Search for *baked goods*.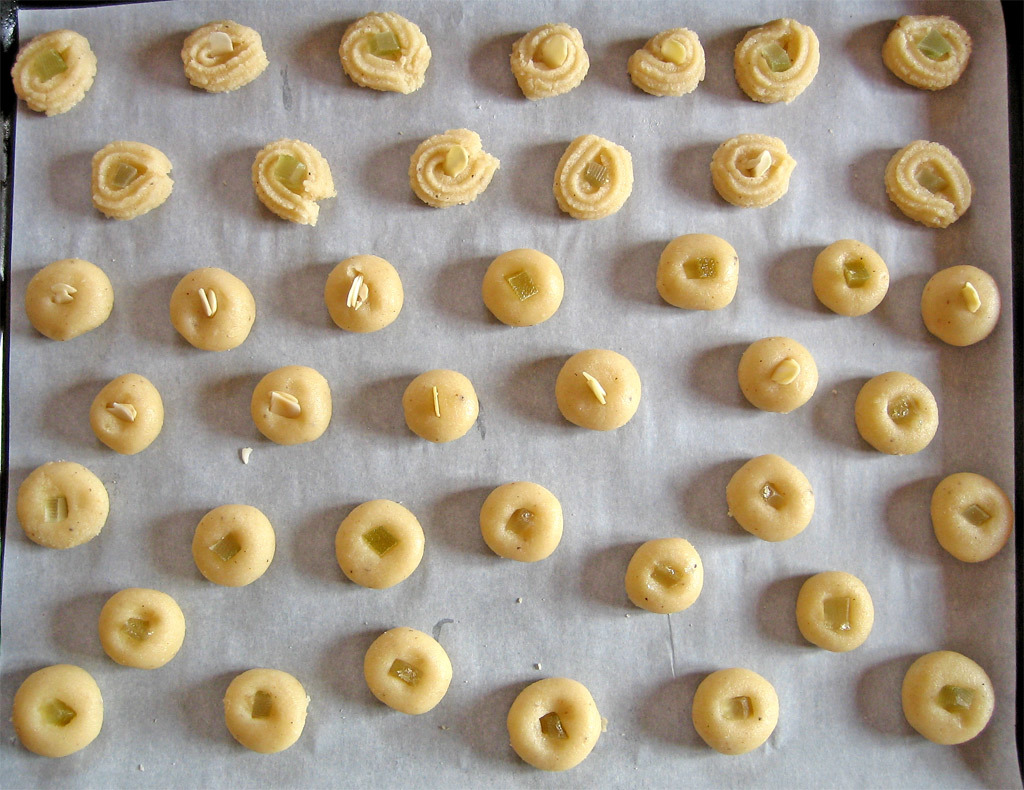
Found at <box>507,674,600,768</box>.
